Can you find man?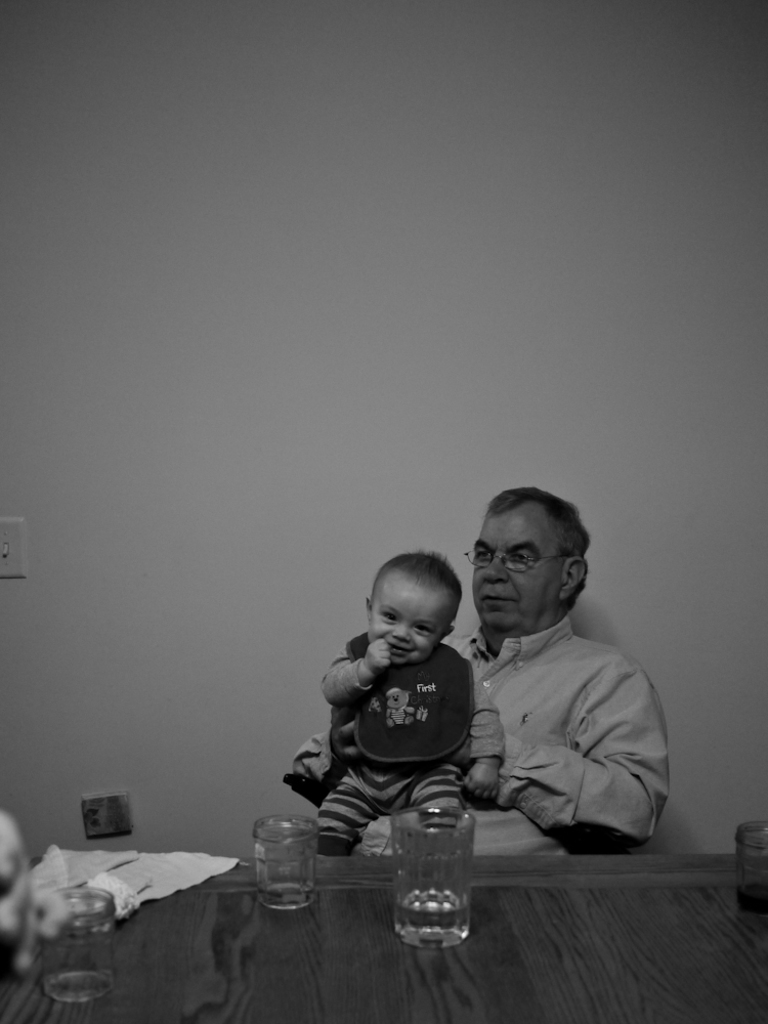
Yes, bounding box: crop(292, 487, 675, 856).
